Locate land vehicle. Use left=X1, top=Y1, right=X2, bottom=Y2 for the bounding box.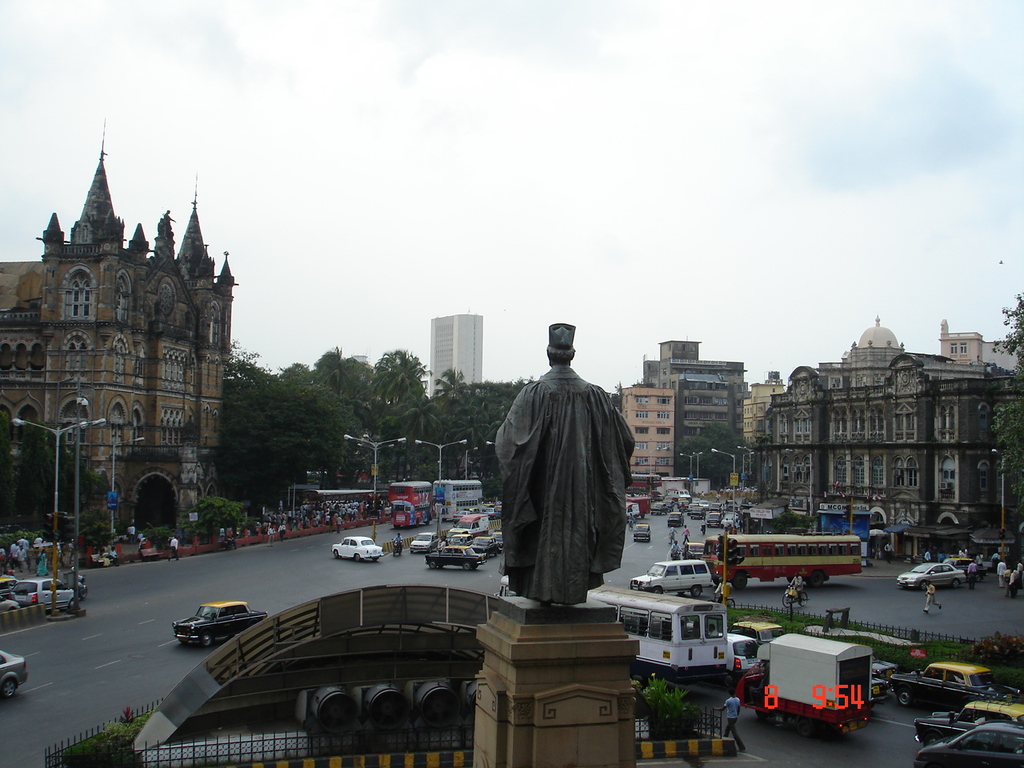
left=865, top=674, right=889, bottom=706.
